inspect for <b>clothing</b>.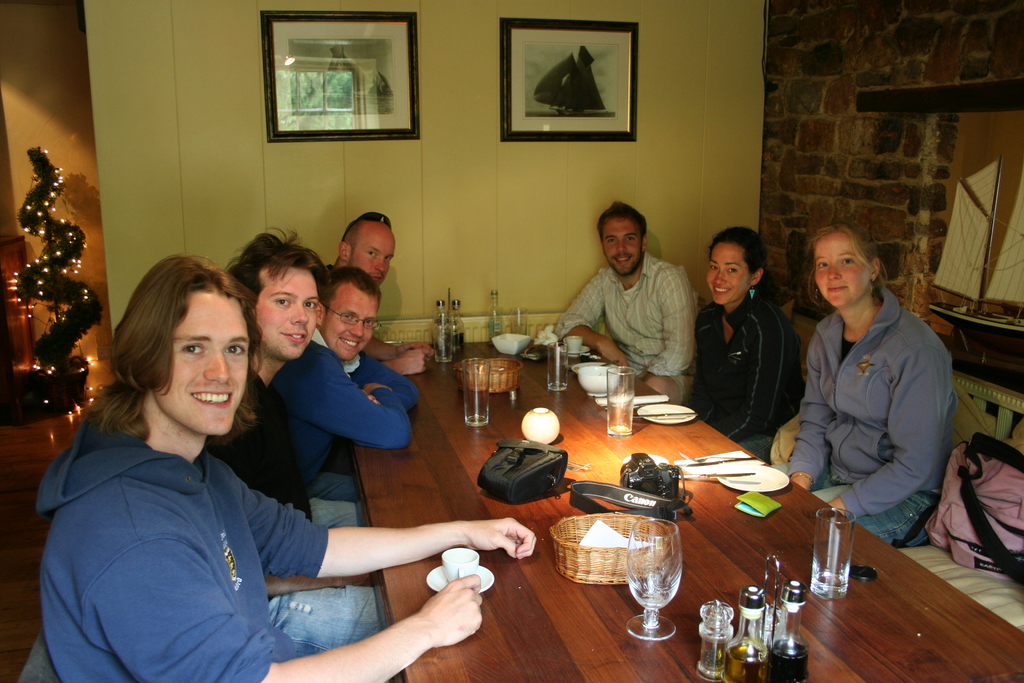
Inspection: locate(553, 248, 701, 404).
